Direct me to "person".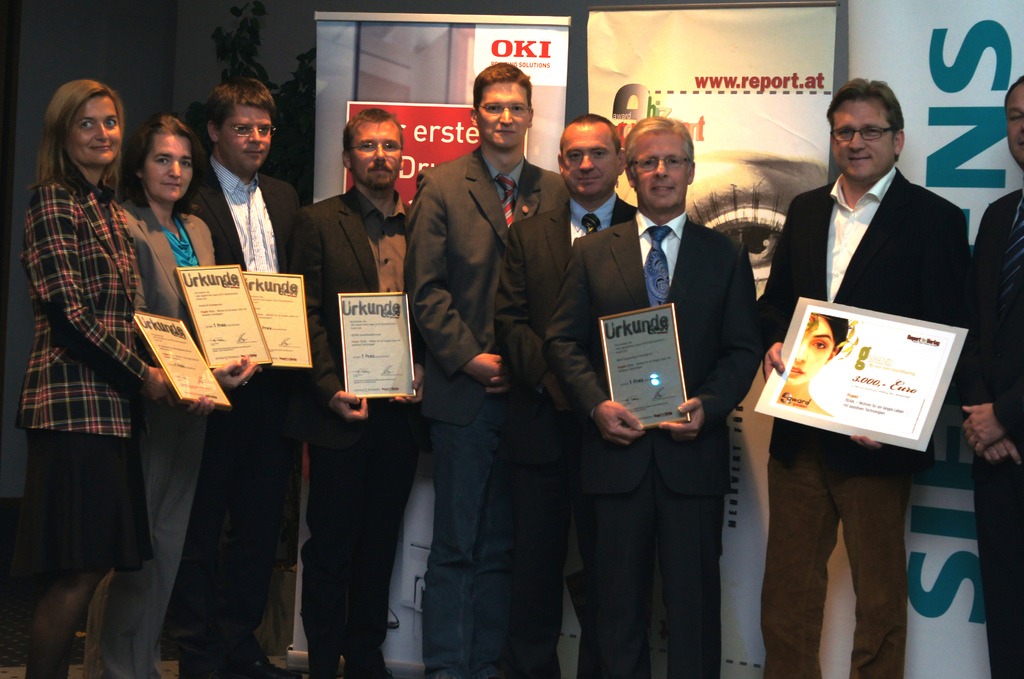
Direction: <box>776,312,853,417</box>.
